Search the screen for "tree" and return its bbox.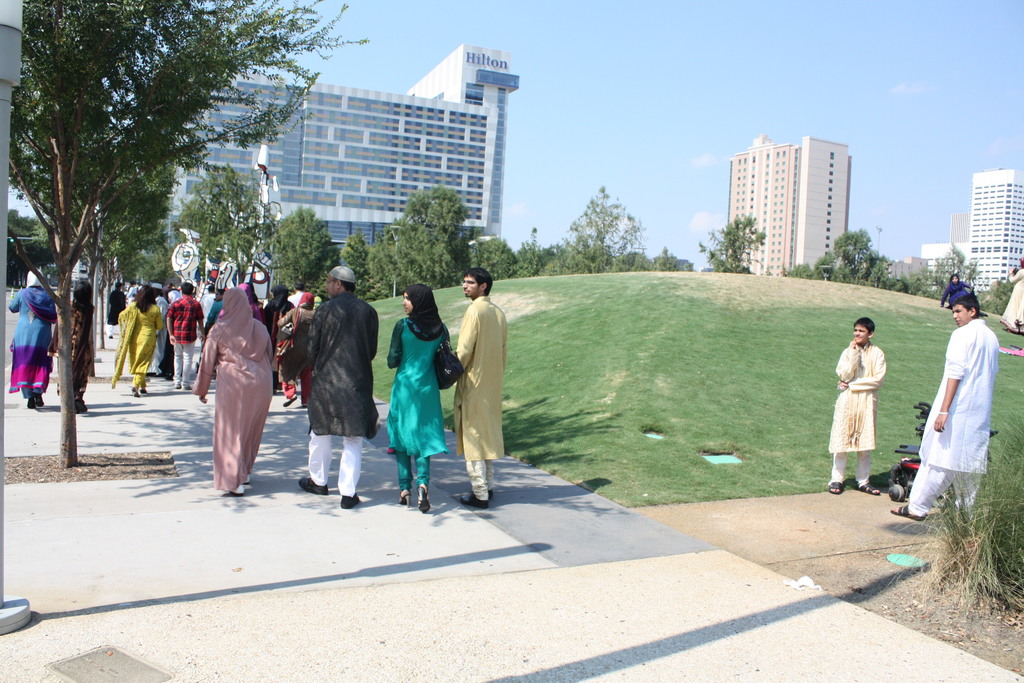
Found: 819, 227, 909, 293.
